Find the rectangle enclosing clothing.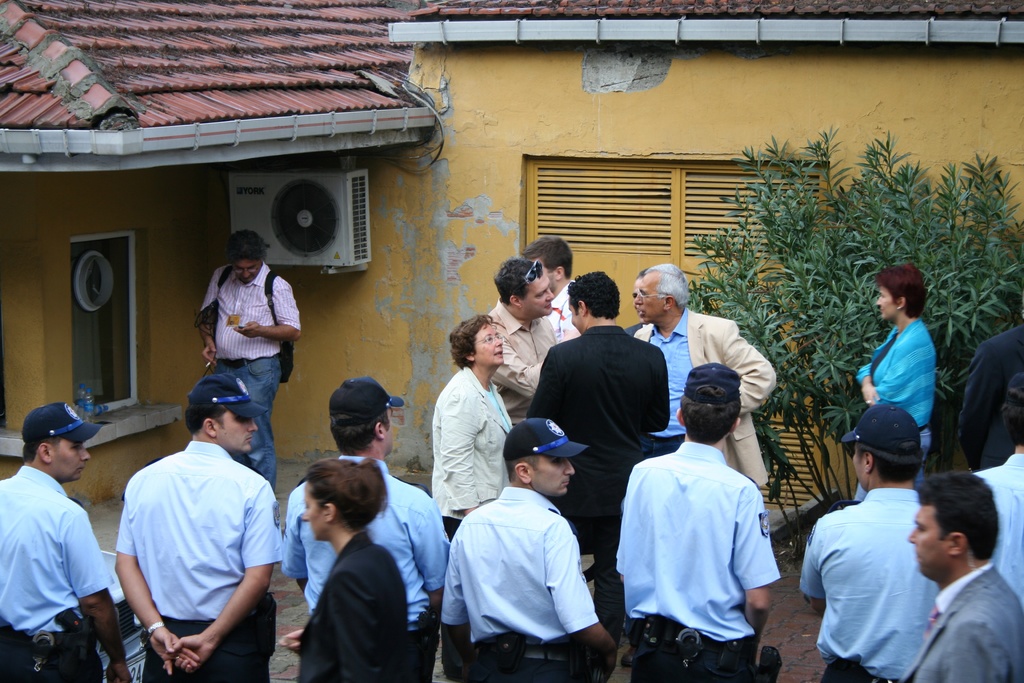
bbox(120, 431, 279, 682).
